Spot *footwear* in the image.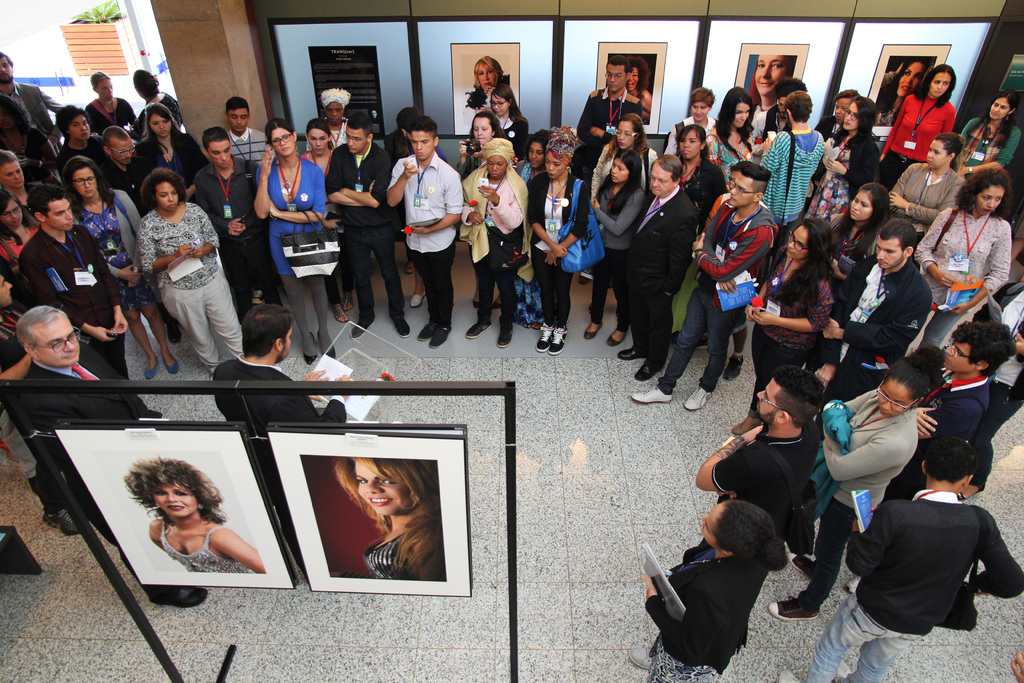
*footwear* found at [144,359,160,384].
